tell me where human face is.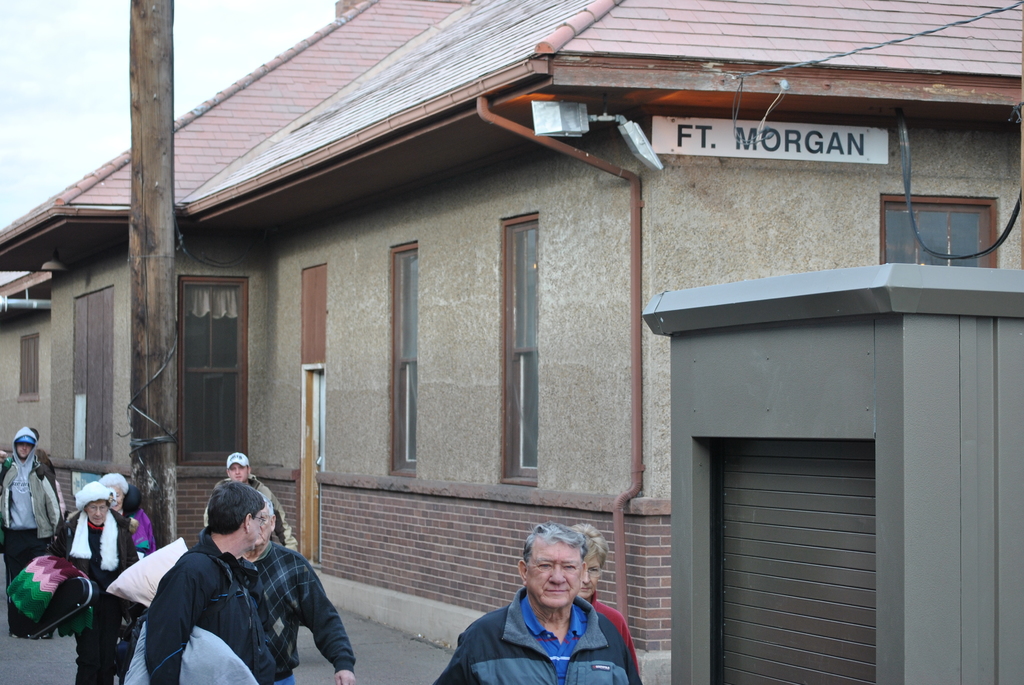
human face is at region(580, 557, 598, 596).
